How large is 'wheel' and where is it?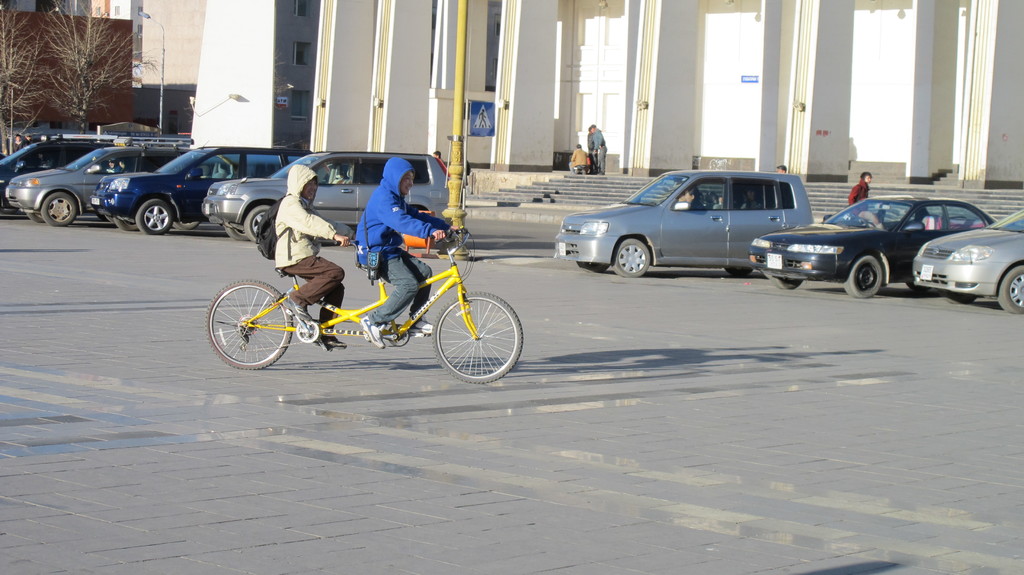
Bounding box: [728,264,754,279].
